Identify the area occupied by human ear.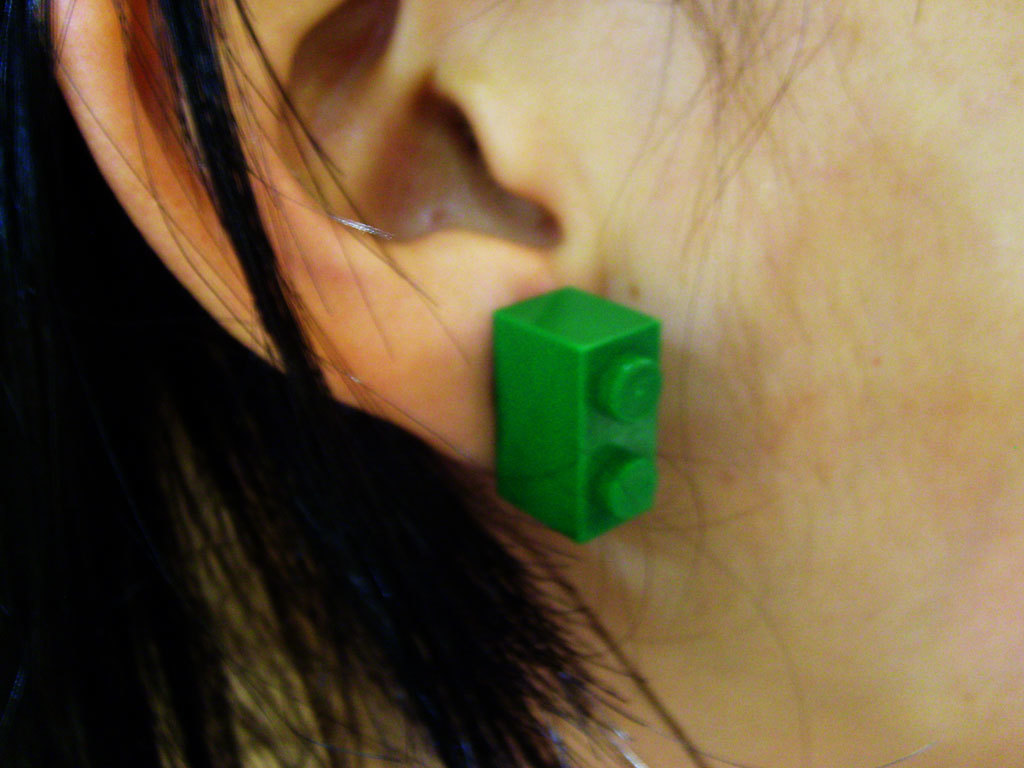
Area: box(54, 0, 606, 470).
